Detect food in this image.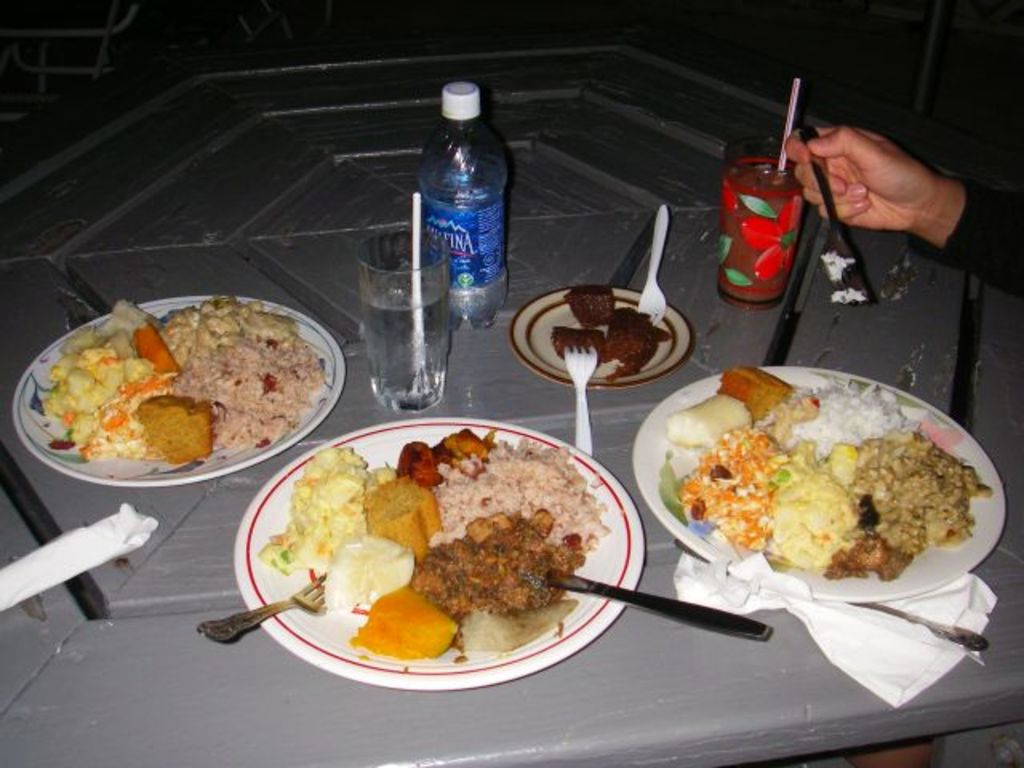
Detection: box(605, 301, 674, 376).
